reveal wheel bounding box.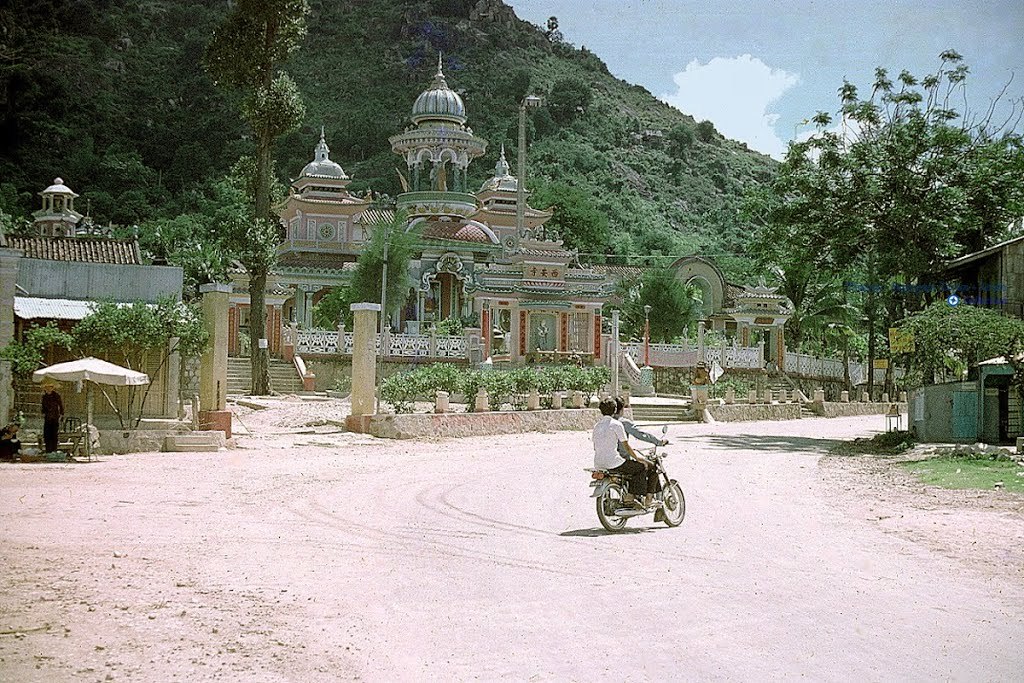
Revealed: x1=592, y1=483, x2=637, y2=532.
